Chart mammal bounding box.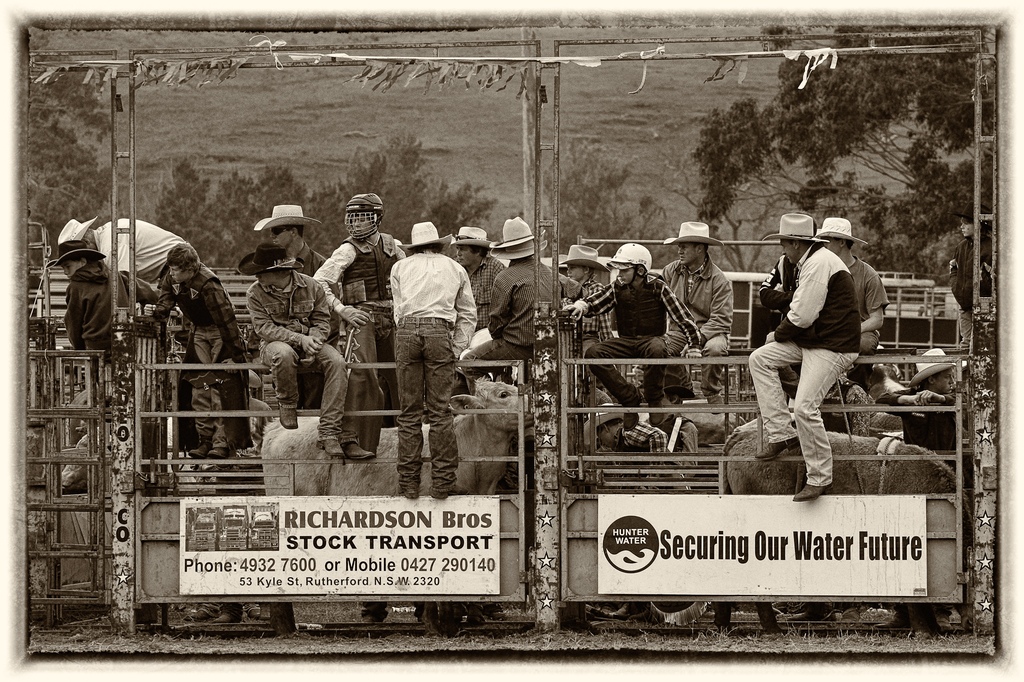
Charted: <bbox>862, 361, 907, 407</bbox>.
